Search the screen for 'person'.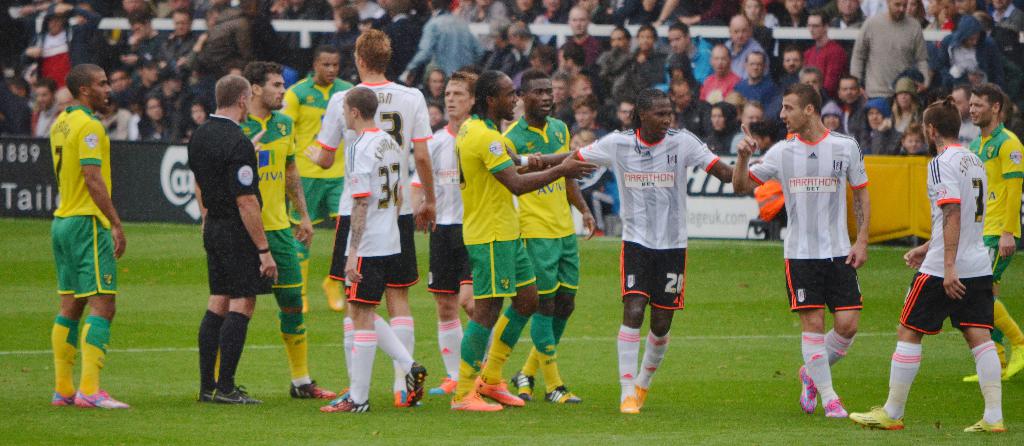
Found at (x1=52, y1=63, x2=127, y2=409).
